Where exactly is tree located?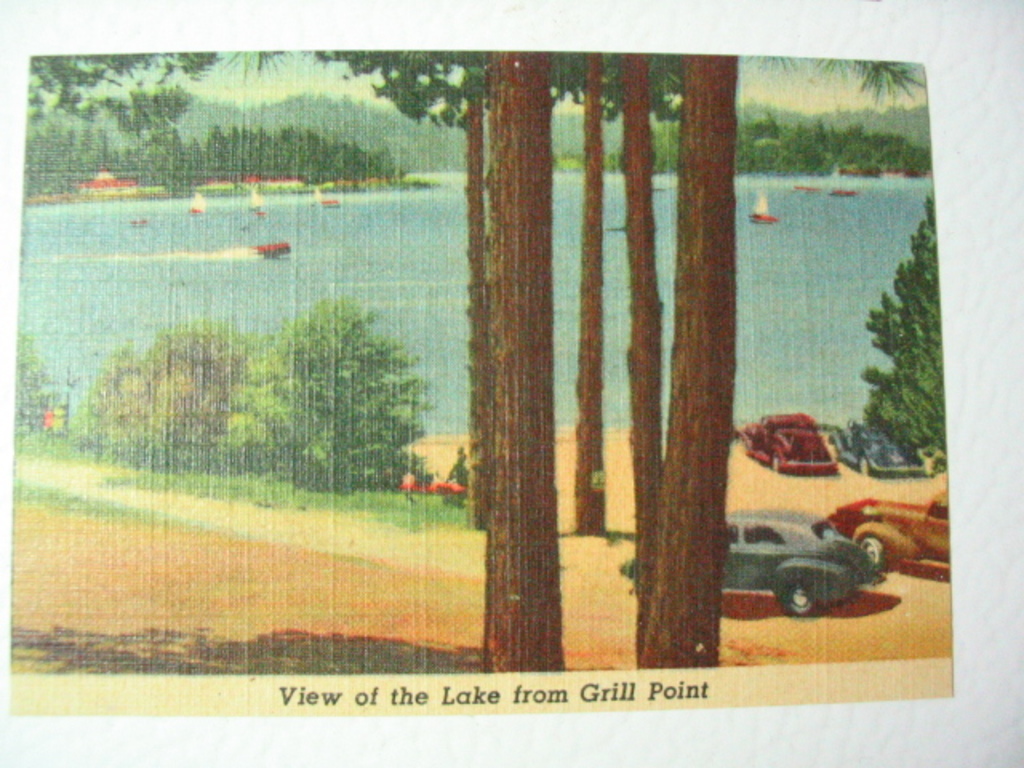
Its bounding box is region(638, 48, 742, 672).
